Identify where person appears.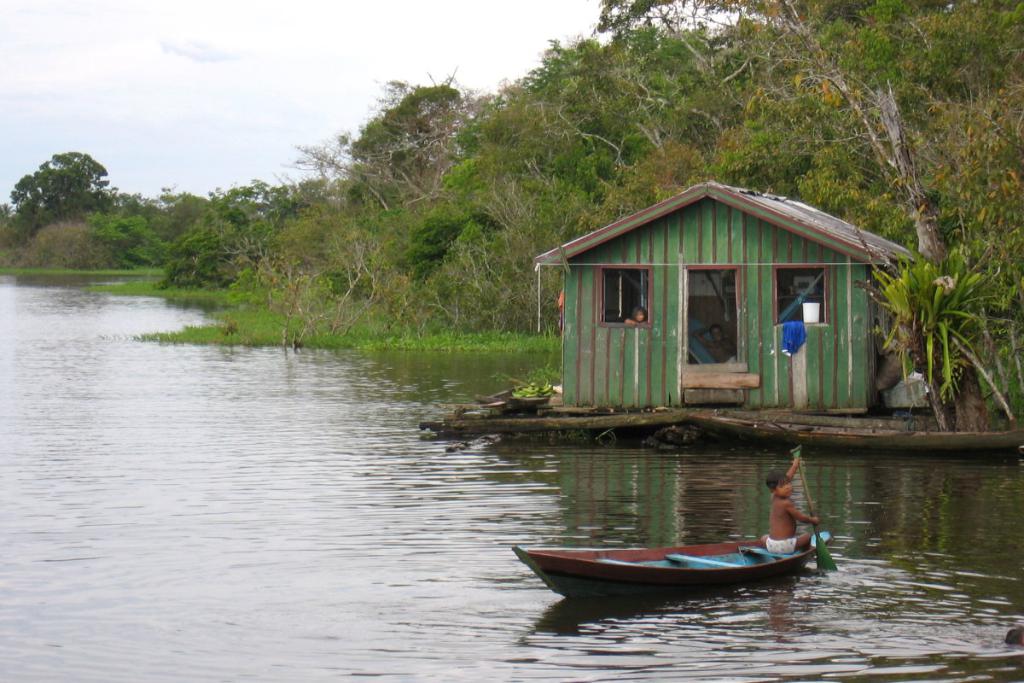
Appears at locate(759, 450, 815, 558).
